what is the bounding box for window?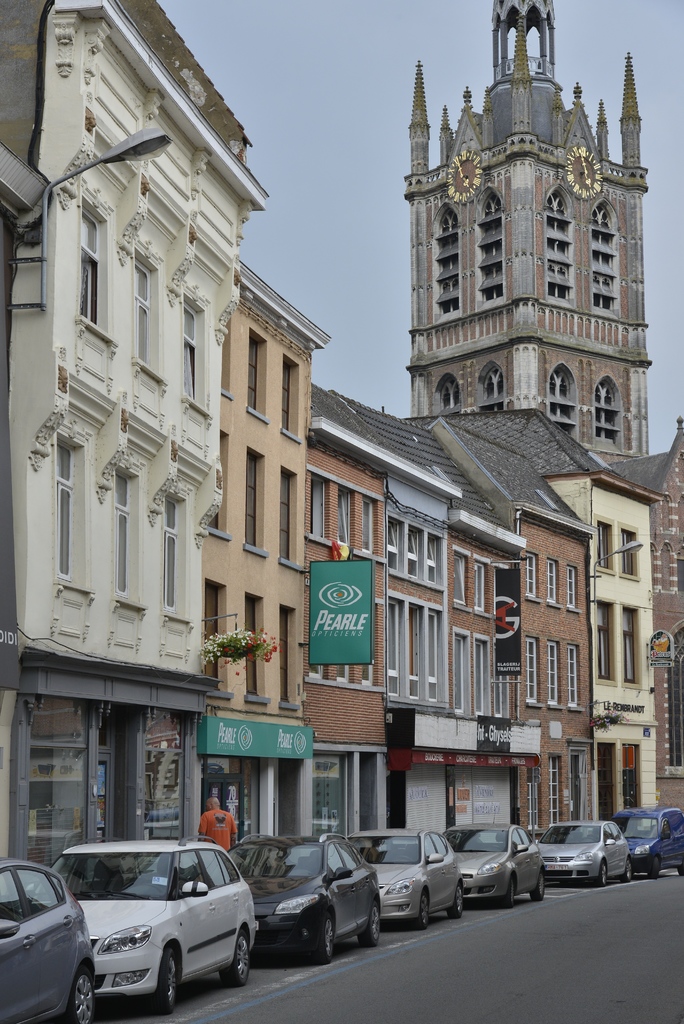
{"left": 565, "top": 646, "right": 578, "bottom": 706}.
